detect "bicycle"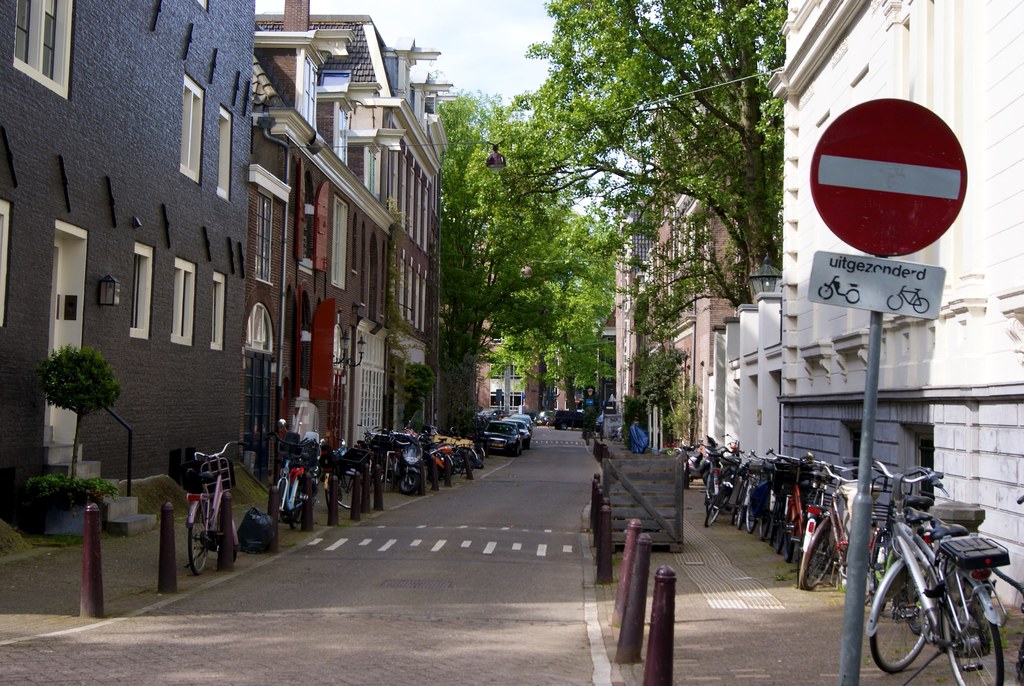
left=872, top=457, right=943, bottom=615
